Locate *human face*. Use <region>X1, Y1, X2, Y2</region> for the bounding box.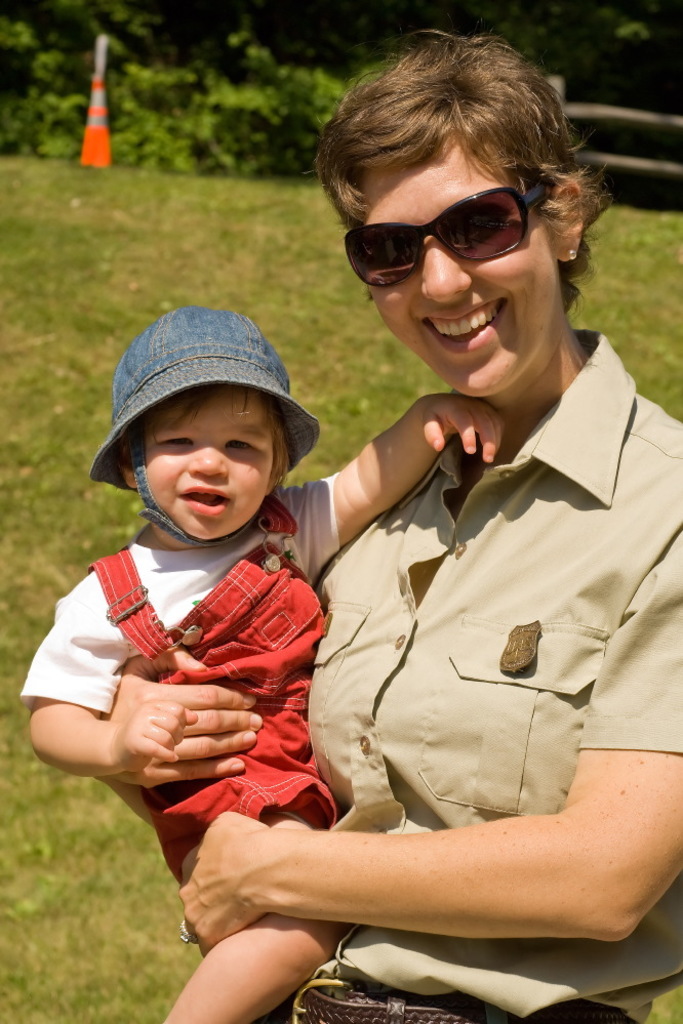
<region>137, 393, 271, 537</region>.
